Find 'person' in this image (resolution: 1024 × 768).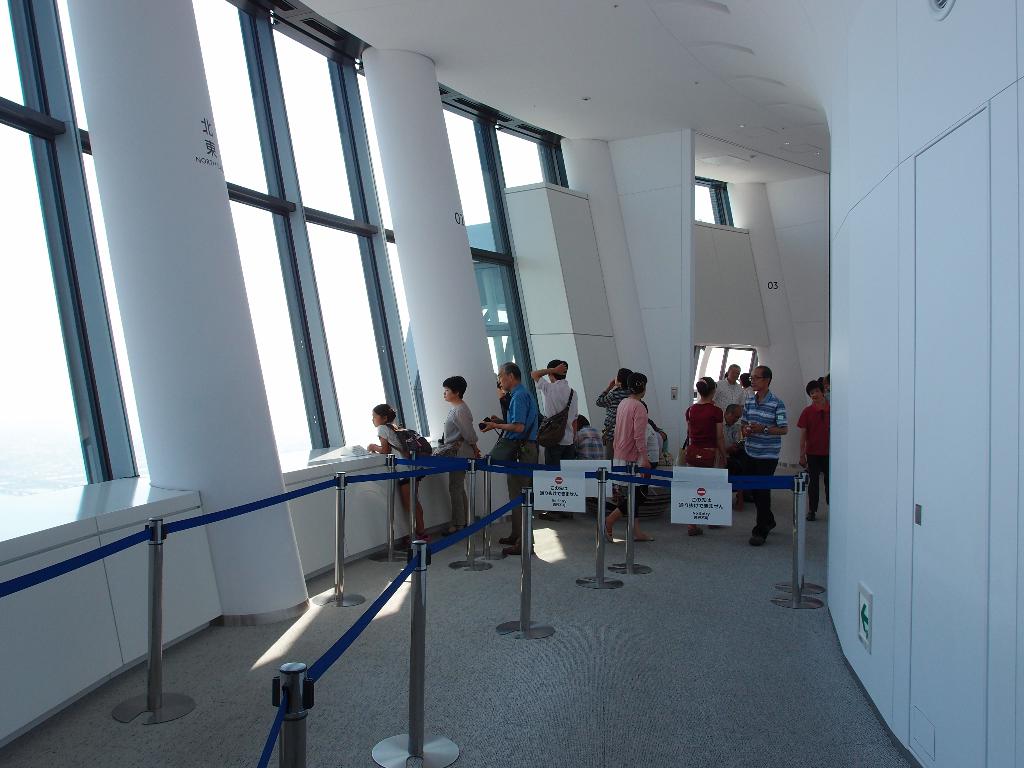
<box>703,368,750,471</box>.
